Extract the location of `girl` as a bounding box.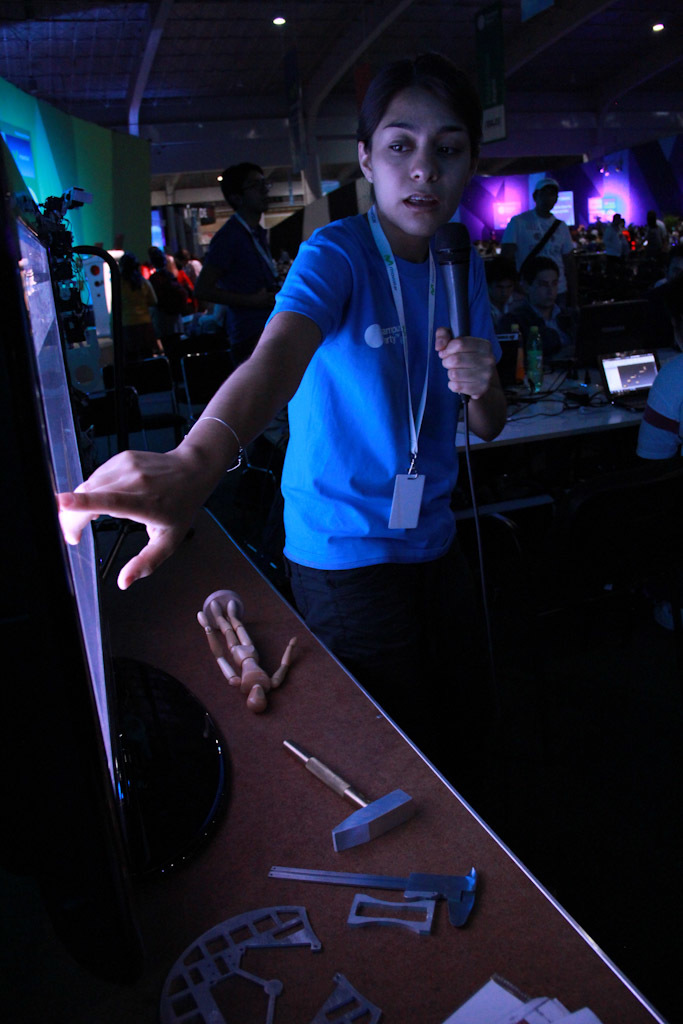
58,52,510,703.
